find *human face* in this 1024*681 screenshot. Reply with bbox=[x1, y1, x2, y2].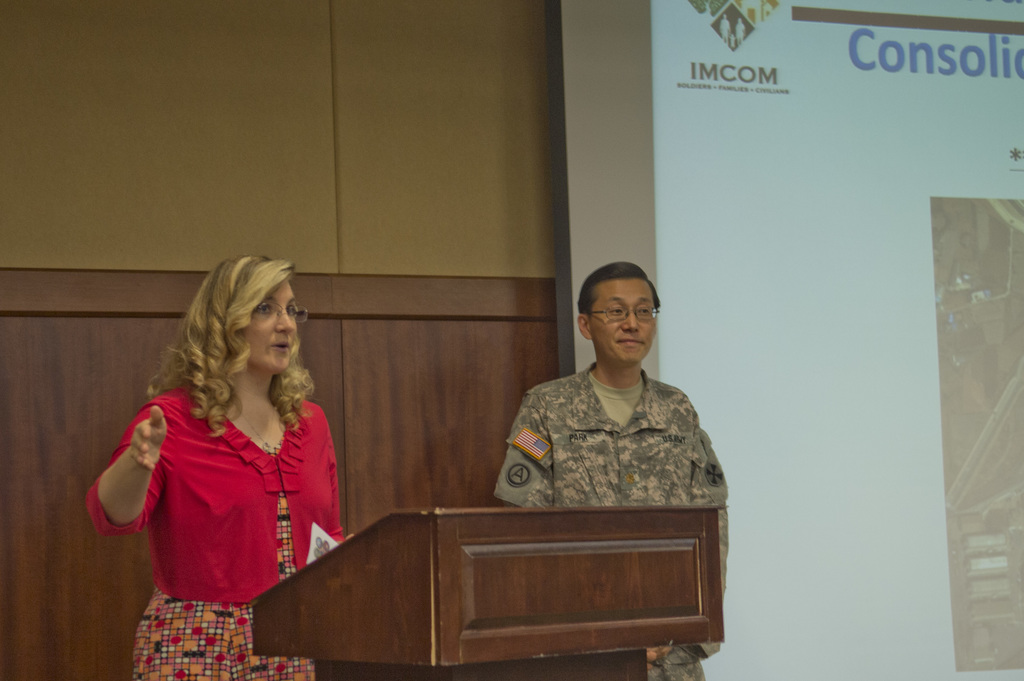
bbox=[245, 280, 304, 372].
